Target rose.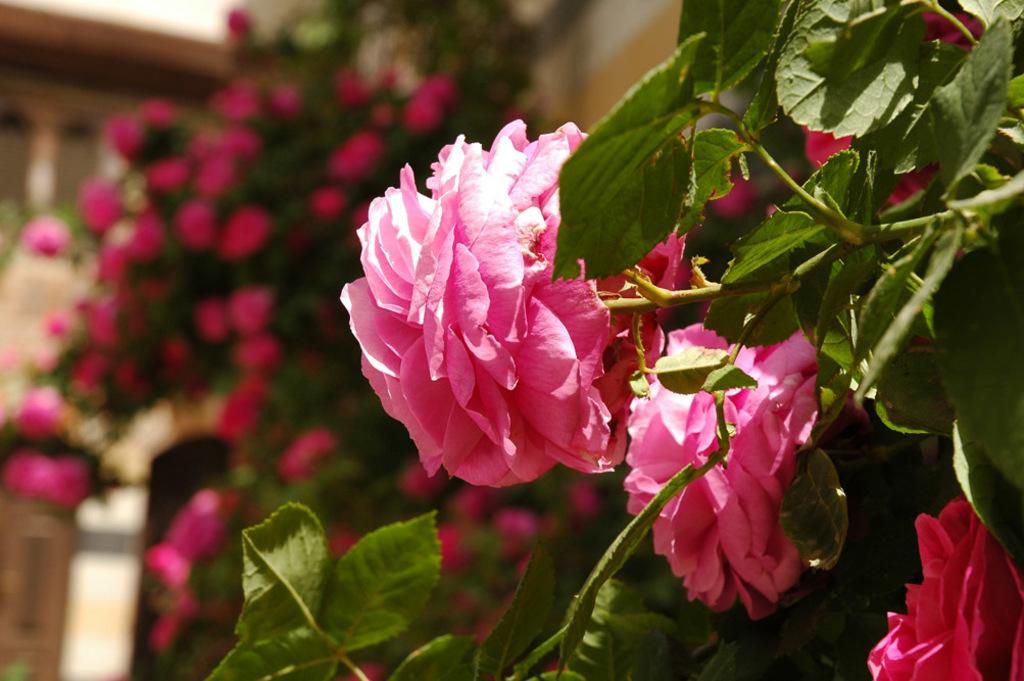
Target region: <box>336,112,689,491</box>.
